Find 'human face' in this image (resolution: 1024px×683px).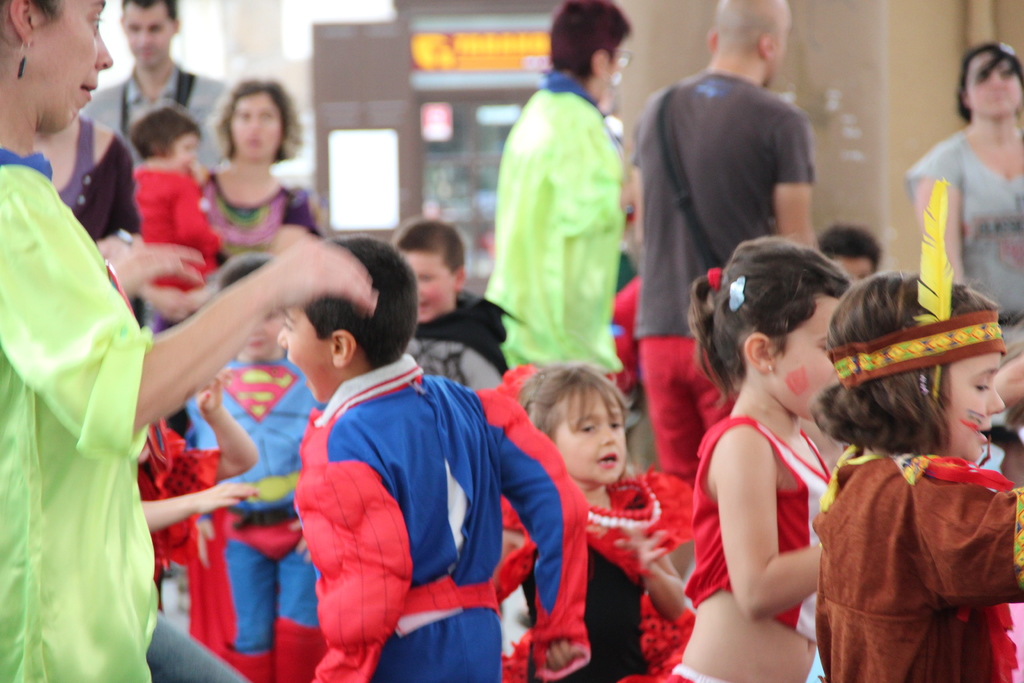
<box>248,318,282,356</box>.
